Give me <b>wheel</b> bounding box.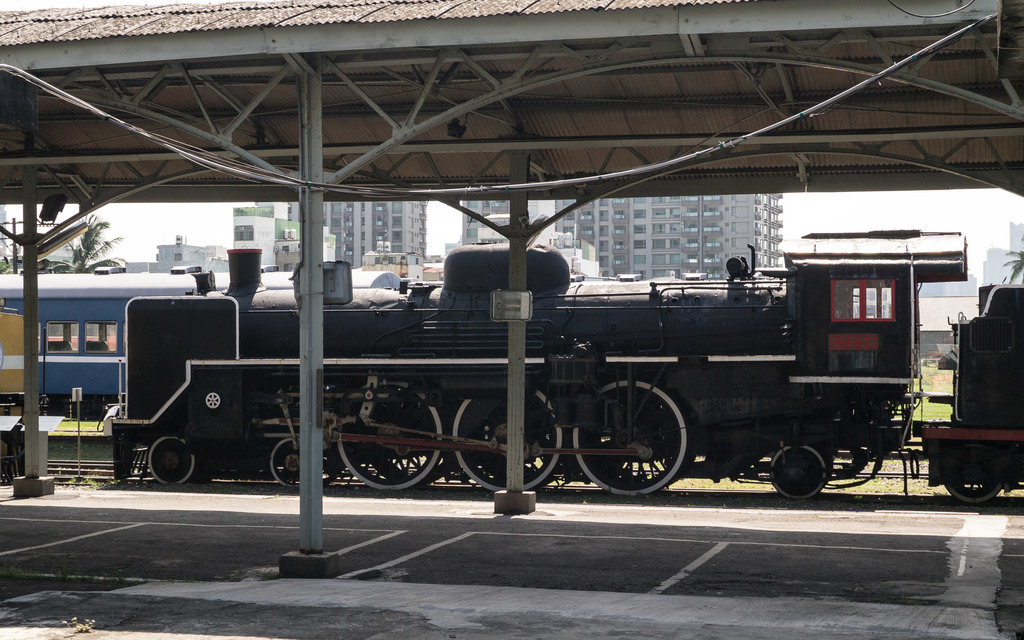
select_region(339, 381, 441, 490).
